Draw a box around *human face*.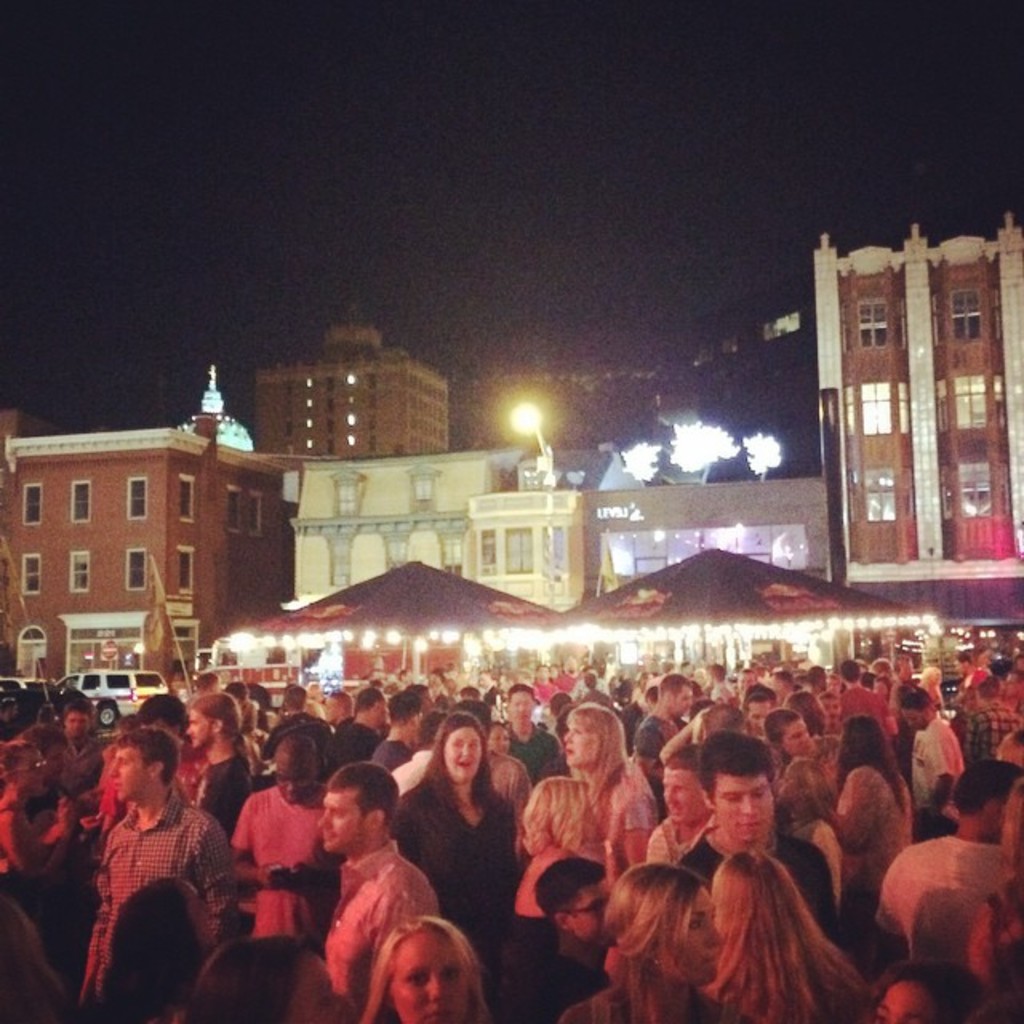
rect(280, 758, 314, 802).
